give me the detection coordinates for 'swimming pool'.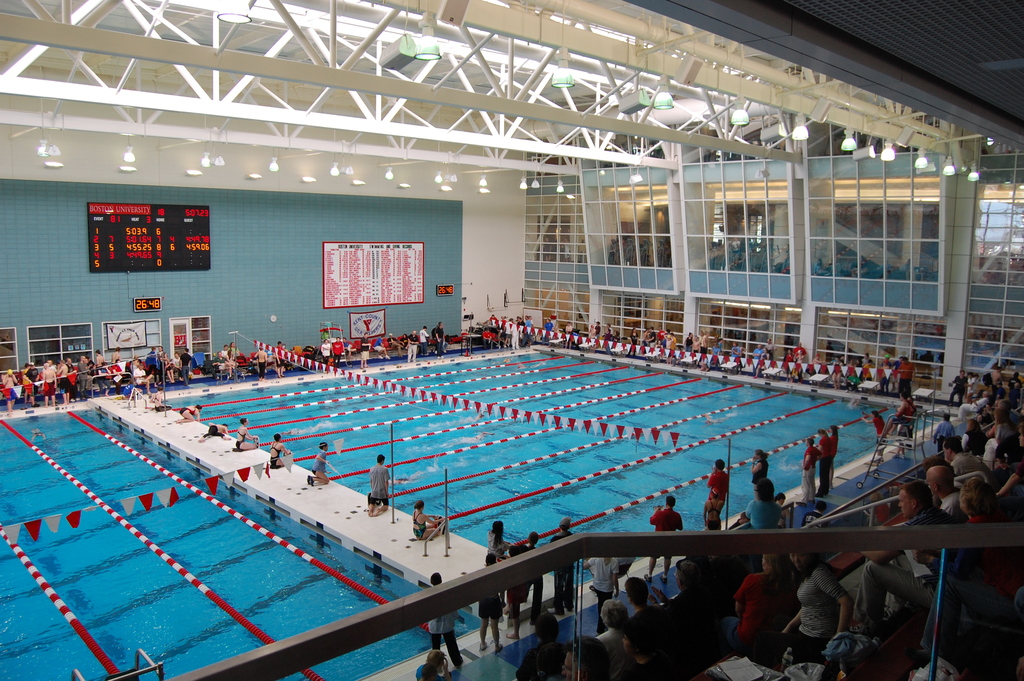
bbox=(0, 341, 964, 680).
